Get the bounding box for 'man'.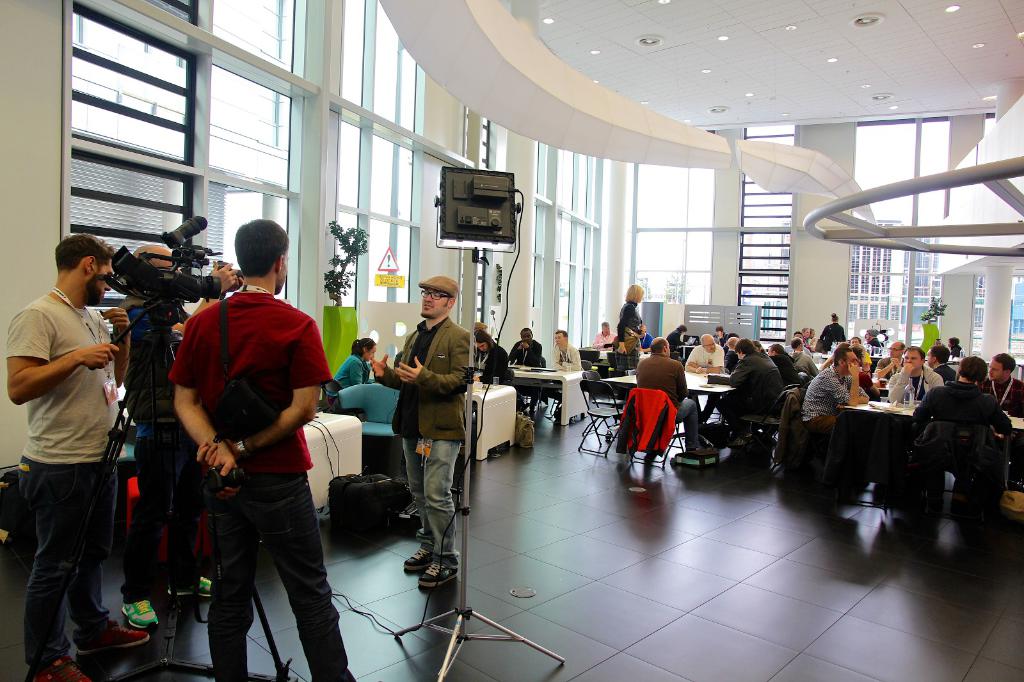
{"left": 917, "top": 363, "right": 1023, "bottom": 446}.
